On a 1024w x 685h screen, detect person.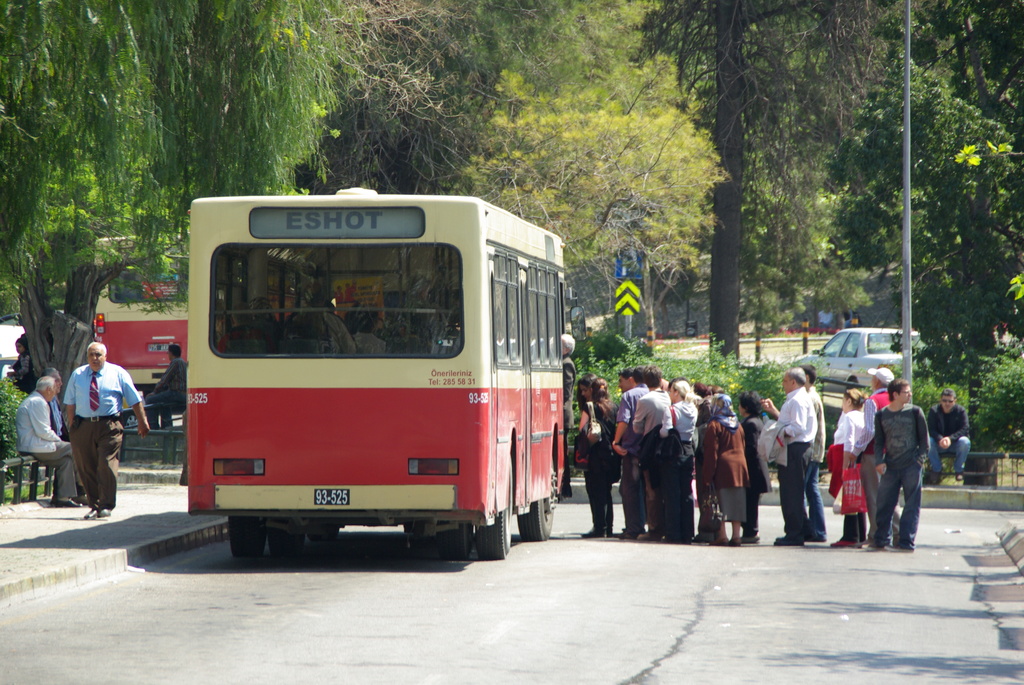
[left=560, top=331, right=573, bottom=500].
